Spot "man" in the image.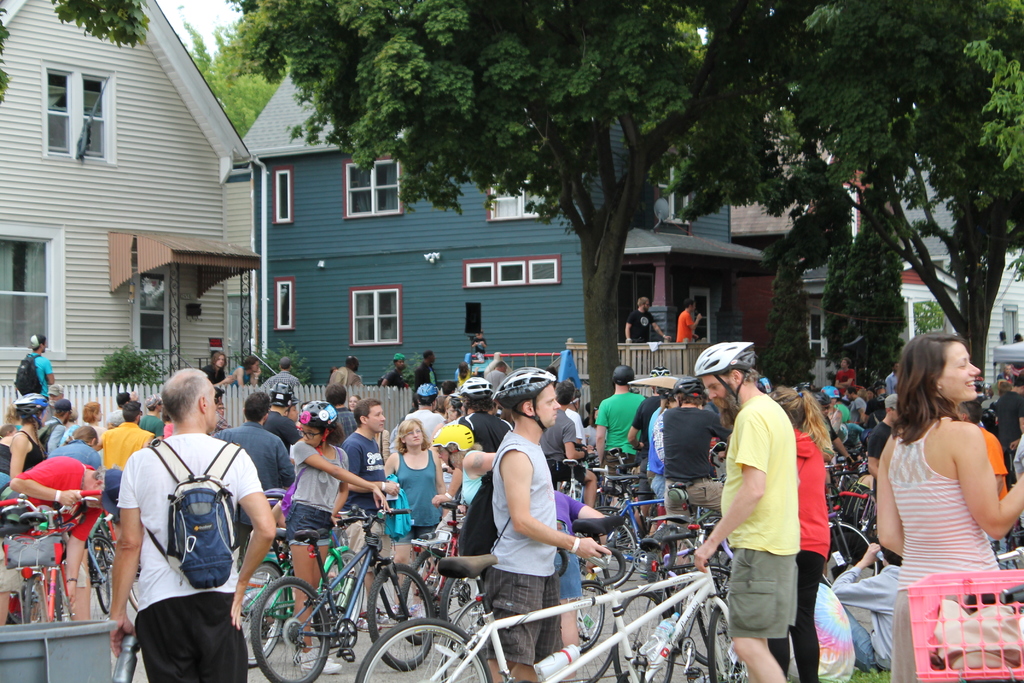
"man" found at (140, 394, 163, 436).
